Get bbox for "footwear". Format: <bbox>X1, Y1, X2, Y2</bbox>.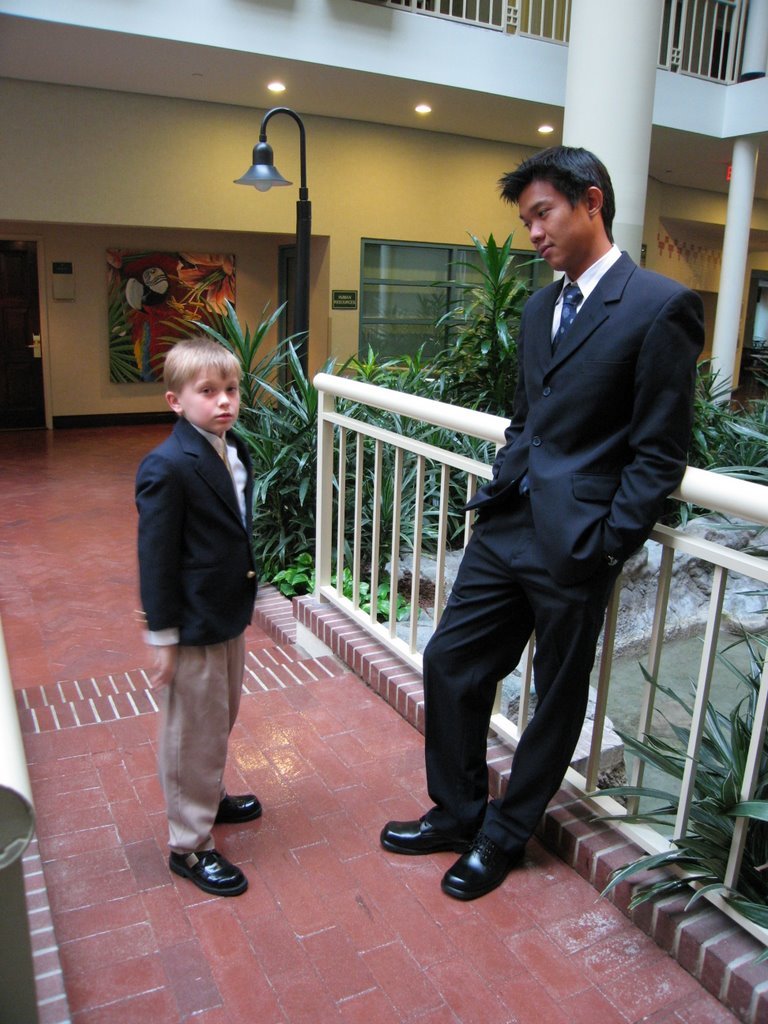
<bbox>437, 838, 519, 900</bbox>.
